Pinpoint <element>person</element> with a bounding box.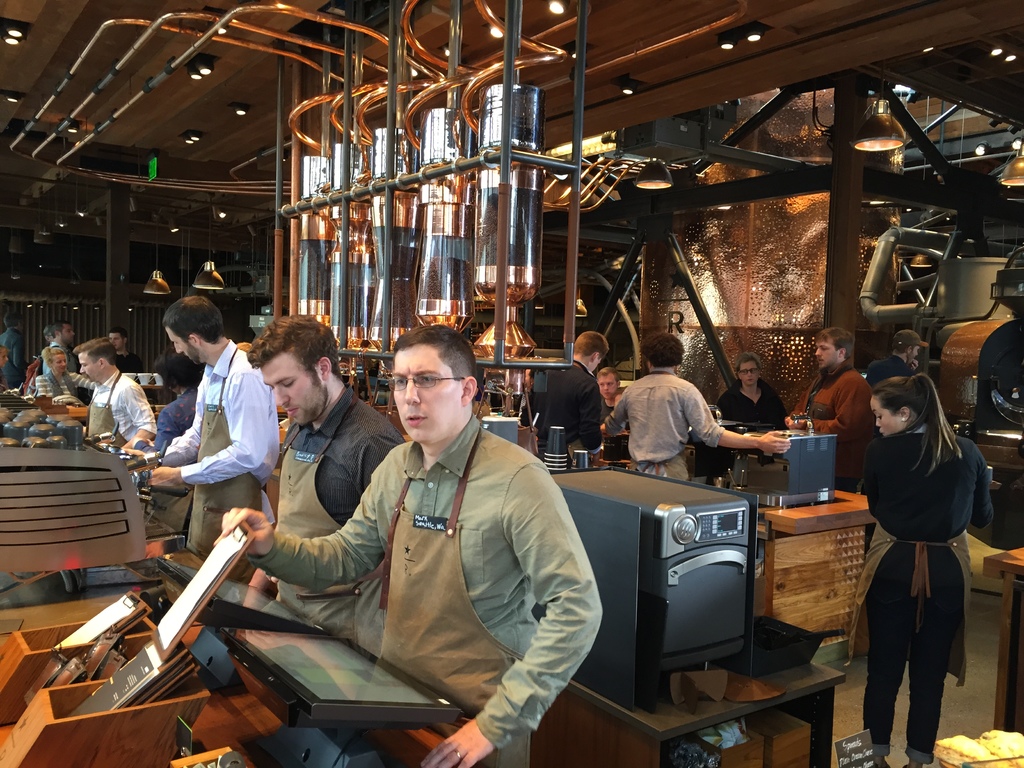
bbox=[593, 366, 628, 435].
